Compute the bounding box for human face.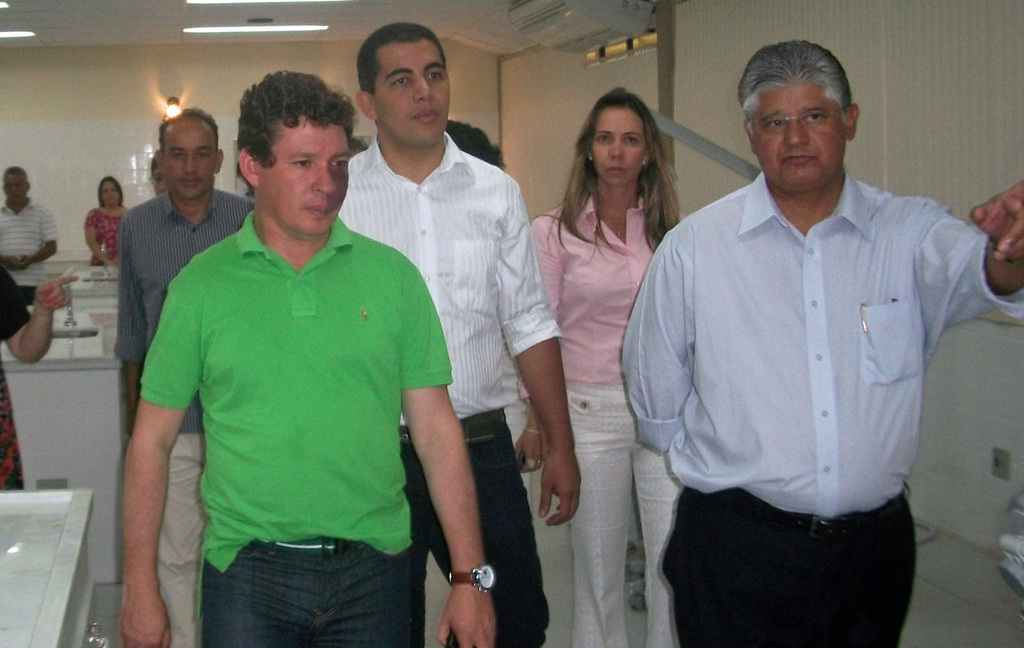
[6, 169, 28, 200].
